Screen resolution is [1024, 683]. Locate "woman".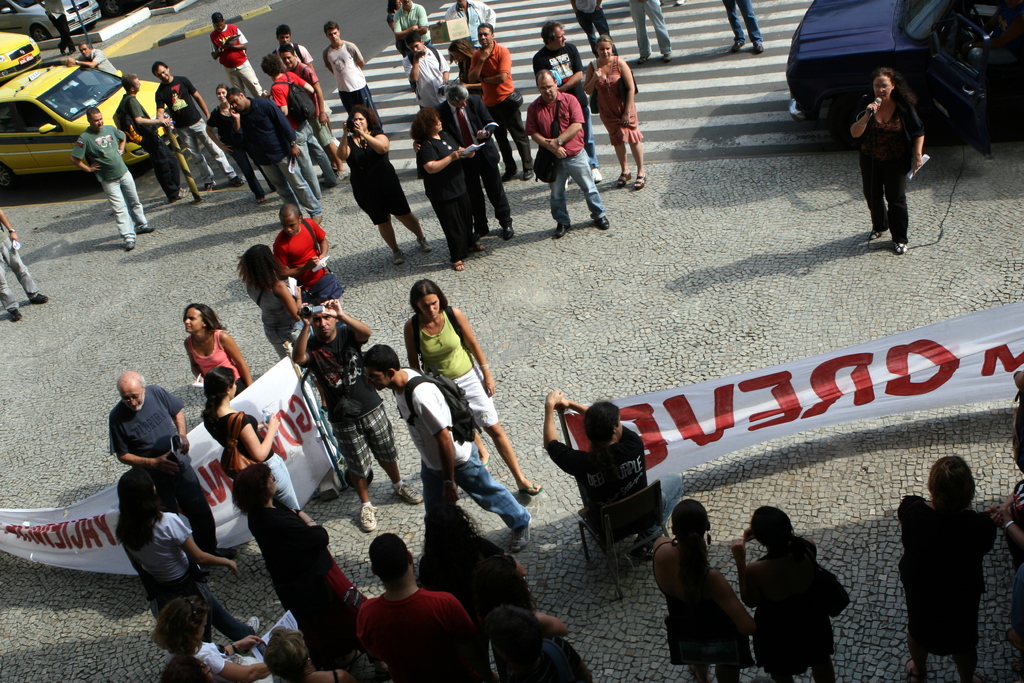
BBox(652, 498, 751, 677).
